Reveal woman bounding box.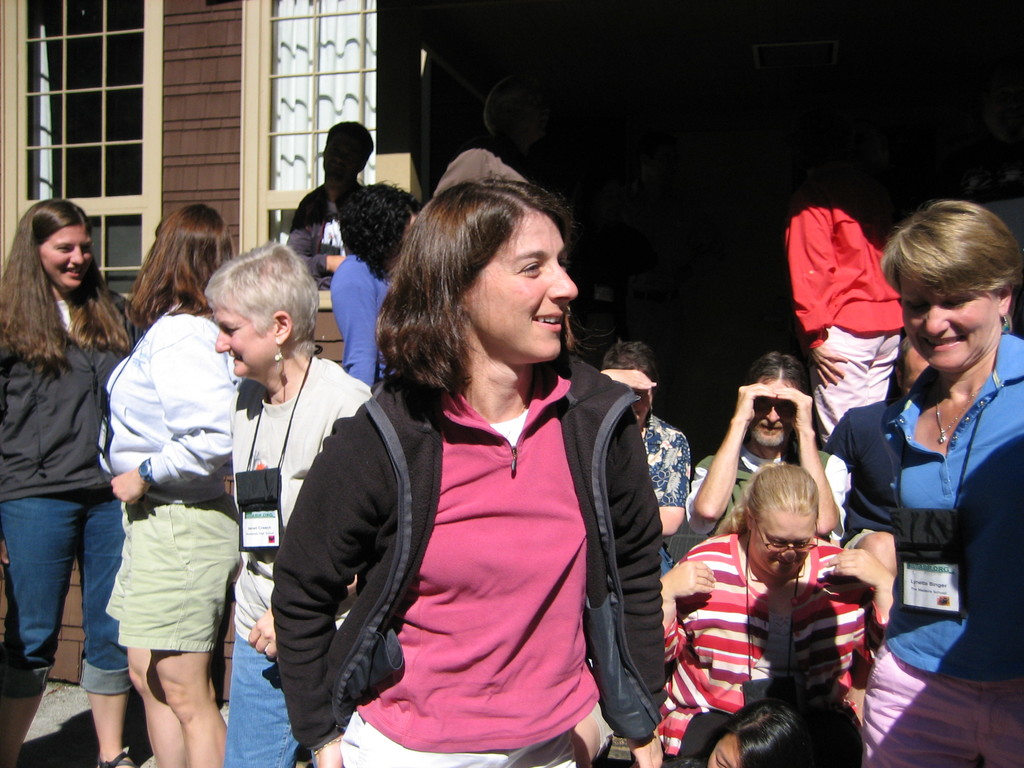
Revealed: x1=0 y1=191 x2=138 y2=767.
